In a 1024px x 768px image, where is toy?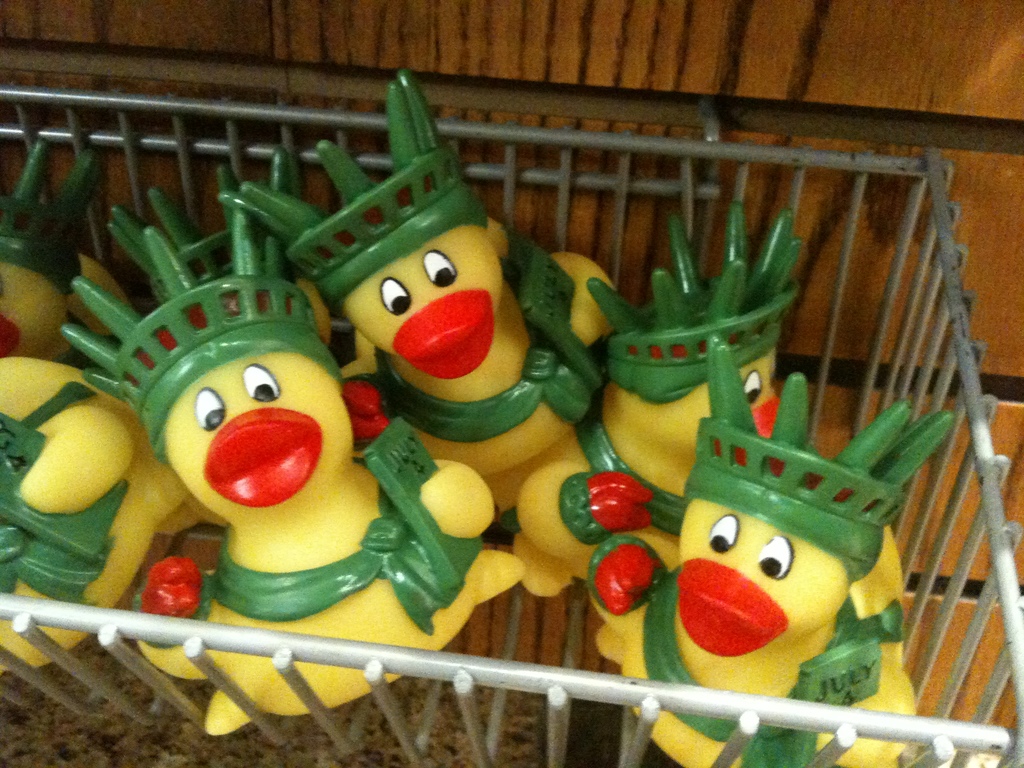
bbox(534, 193, 813, 579).
